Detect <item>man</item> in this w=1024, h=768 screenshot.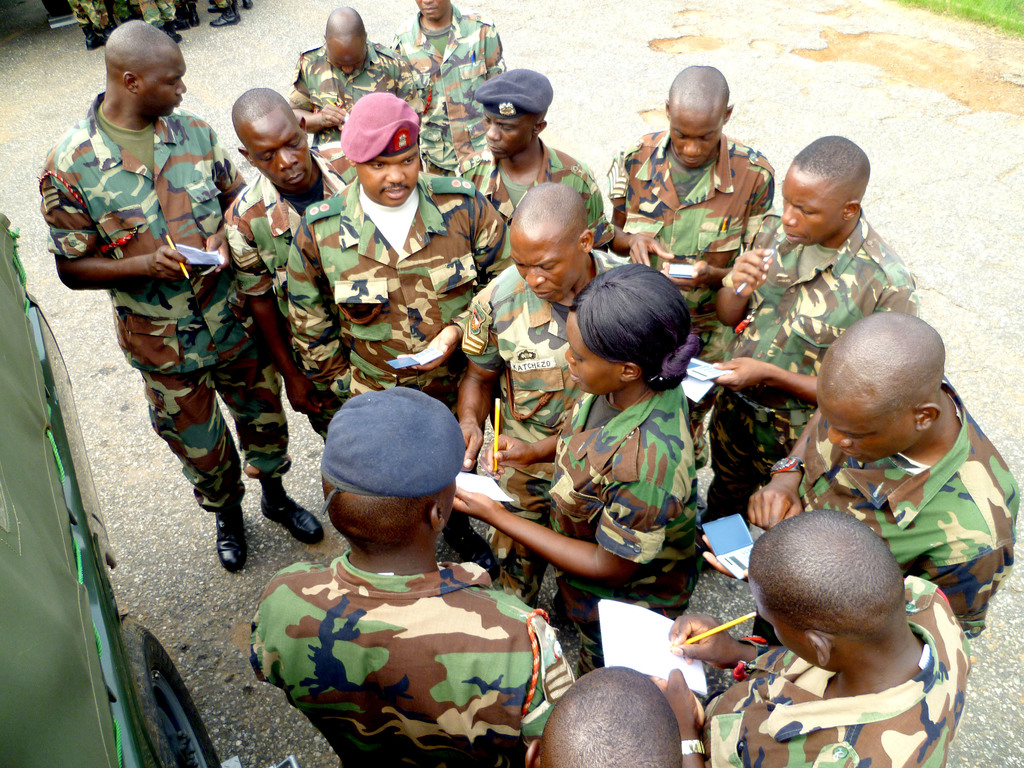
Detection: (left=300, top=7, right=399, bottom=147).
